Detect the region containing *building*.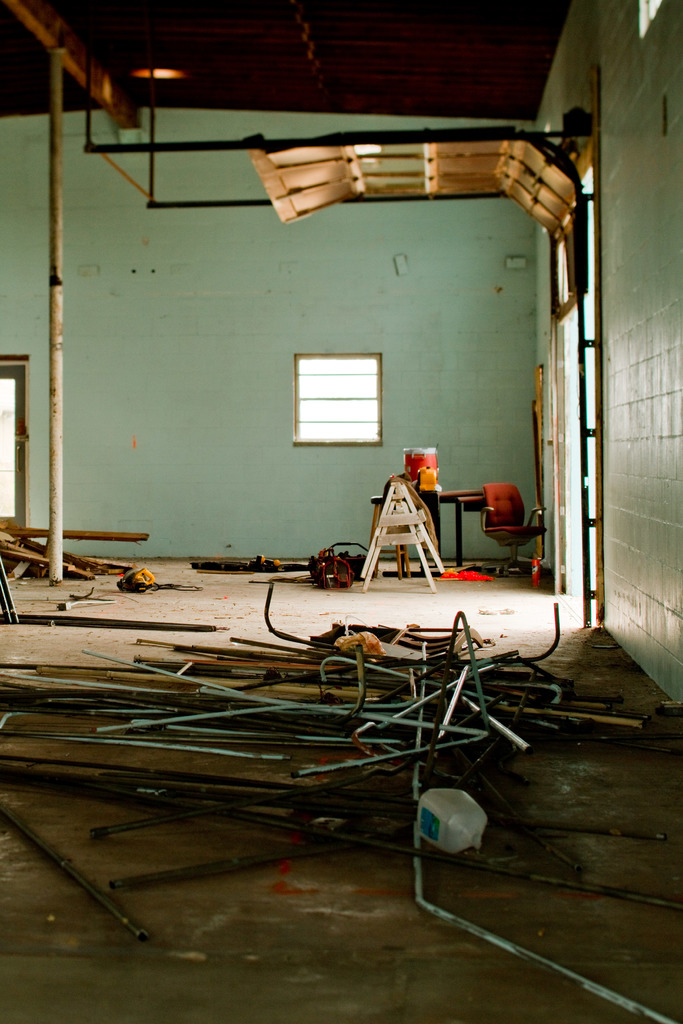
[x1=0, y1=1, x2=682, y2=1023].
